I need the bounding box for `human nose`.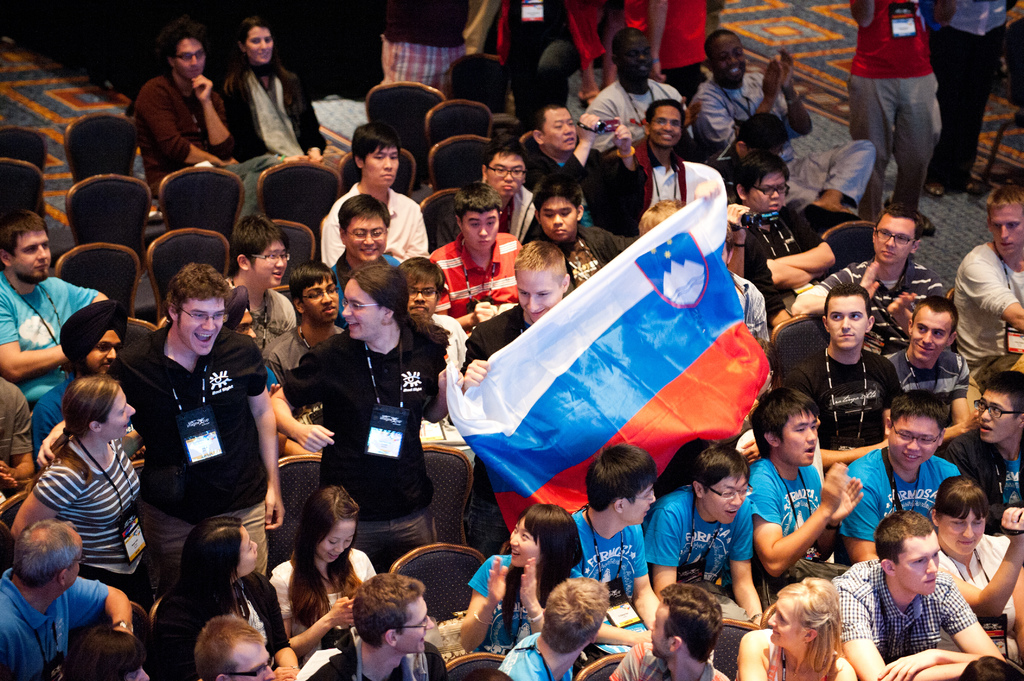
Here it is: (x1=525, y1=296, x2=539, y2=312).
